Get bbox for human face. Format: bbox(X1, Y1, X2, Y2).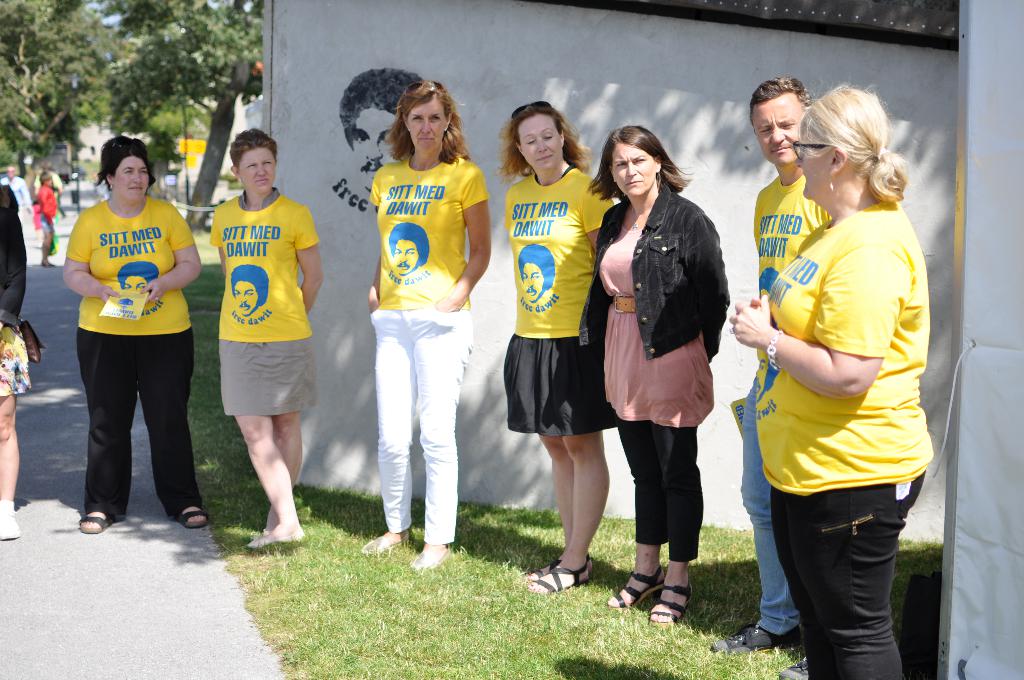
bbox(112, 156, 150, 198).
